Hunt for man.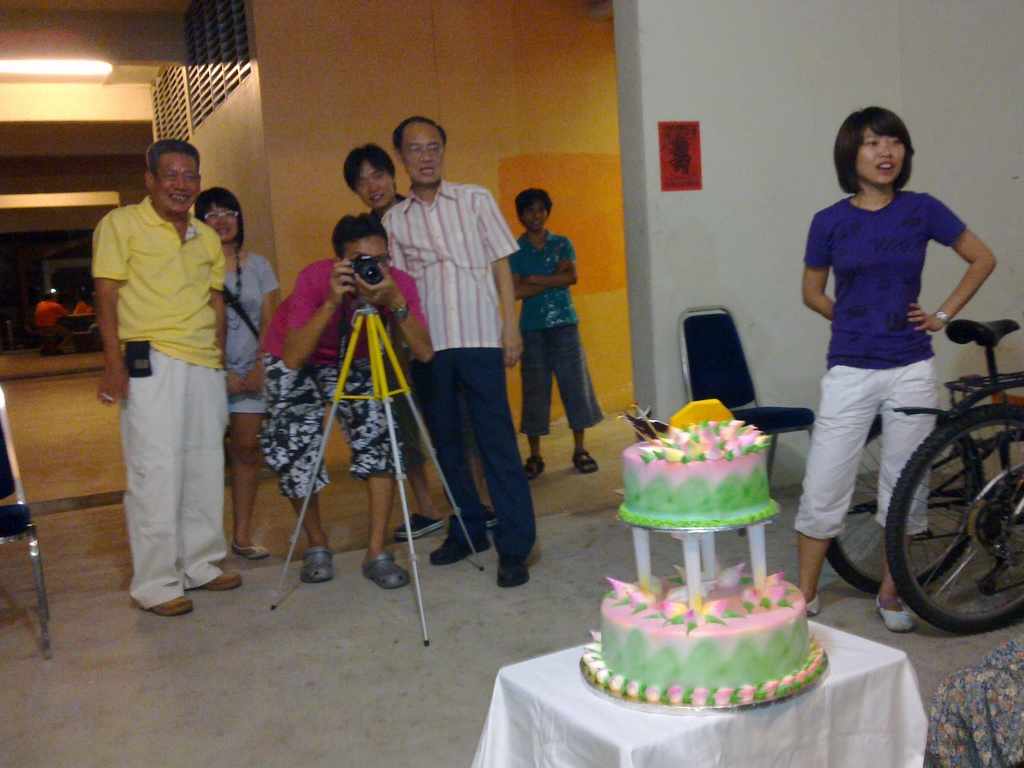
Hunted down at bbox=(254, 214, 436, 595).
